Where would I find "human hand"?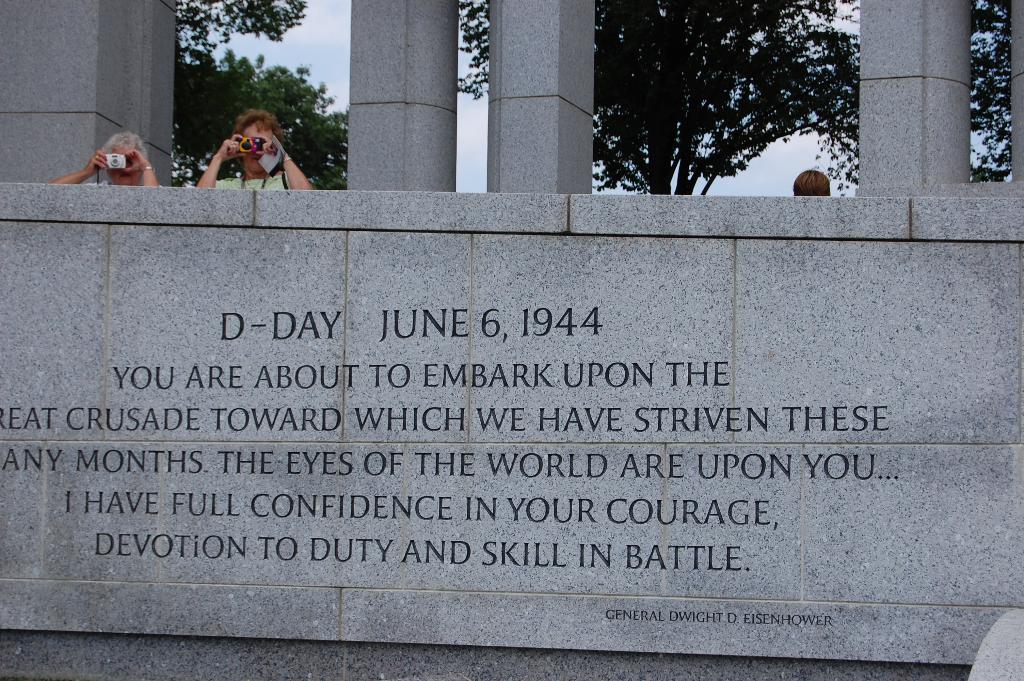
At l=116, t=147, r=147, b=179.
